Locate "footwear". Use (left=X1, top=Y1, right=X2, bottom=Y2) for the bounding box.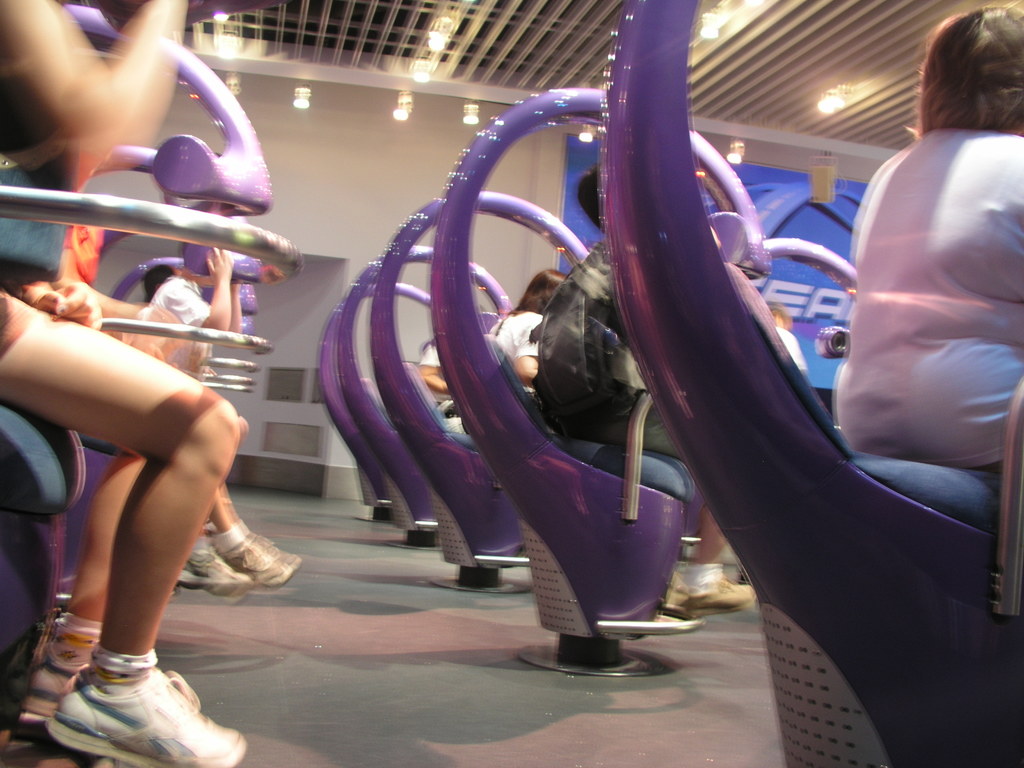
(left=222, top=529, right=298, bottom=587).
